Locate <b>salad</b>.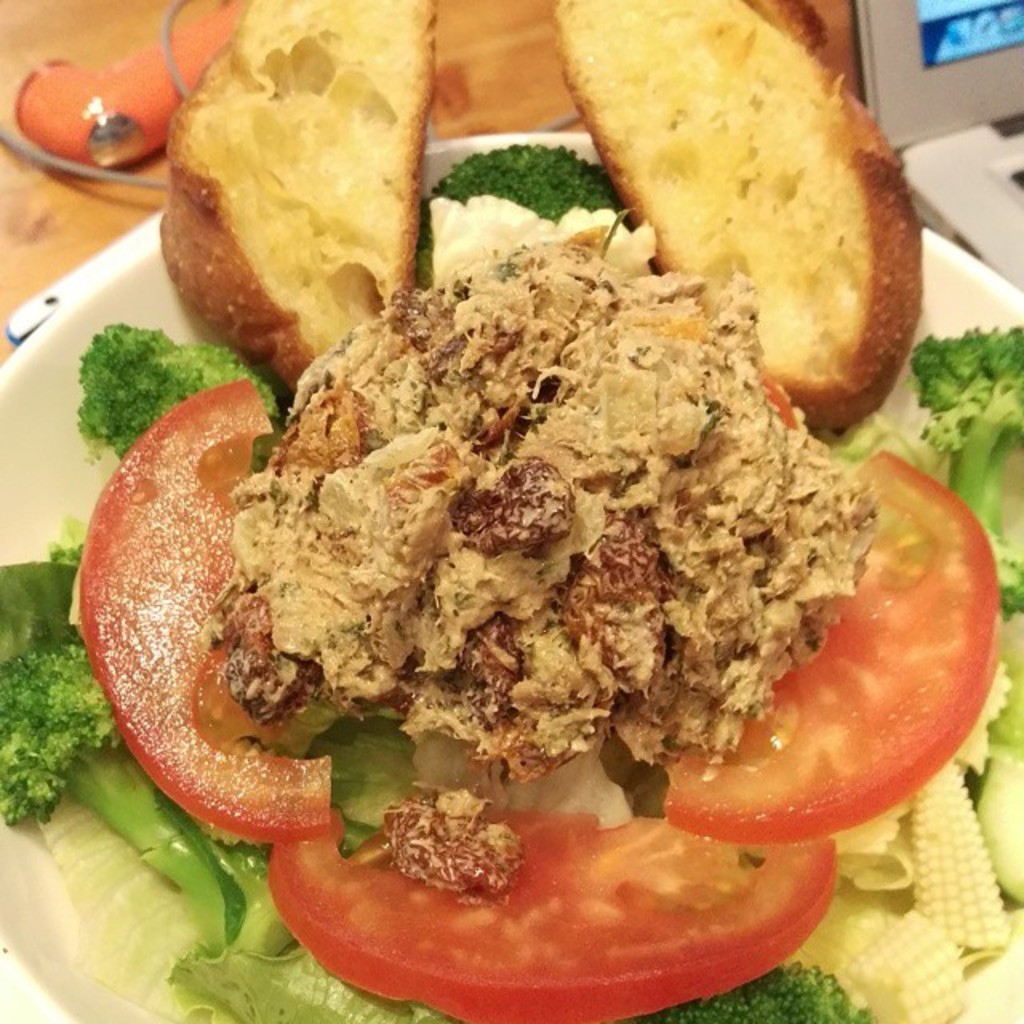
Bounding box: [0, 144, 1022, 1022].
